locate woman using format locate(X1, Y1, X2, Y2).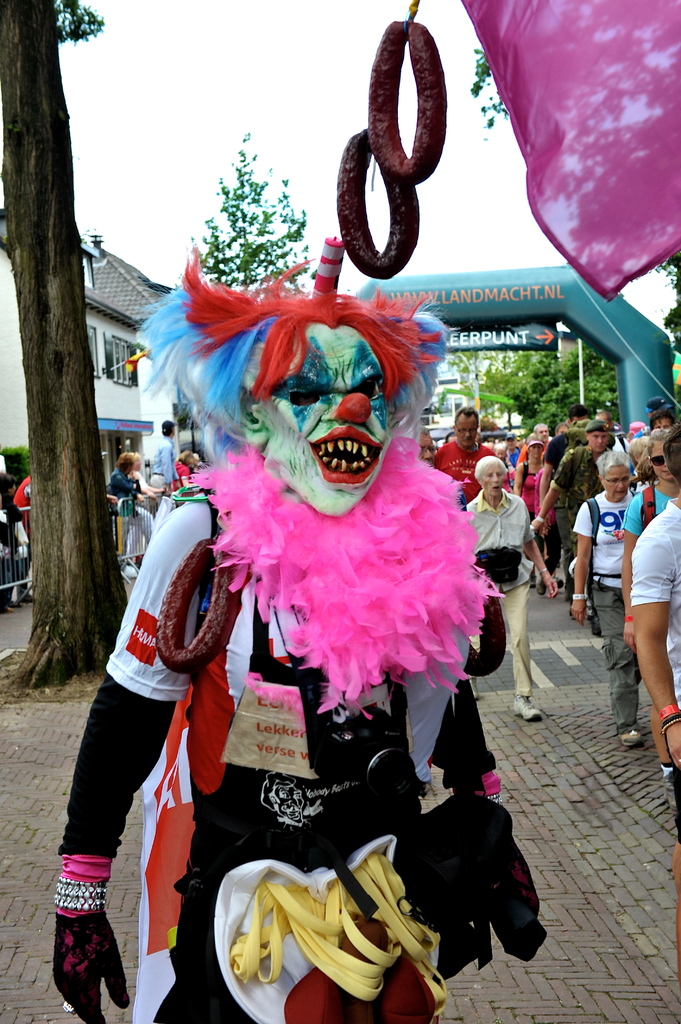
locate(570, 451, 637, 743).
